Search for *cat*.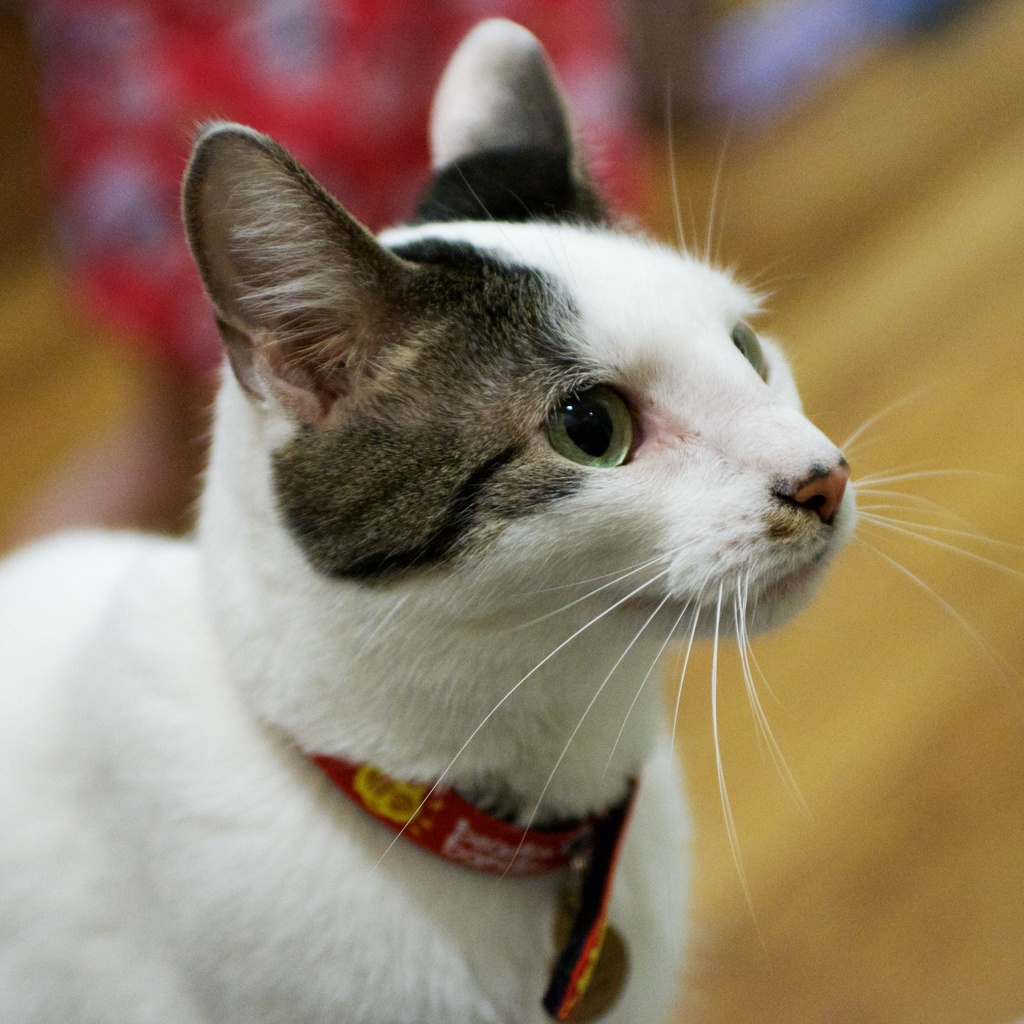
Found at [0, 8, 1017, 1023].
